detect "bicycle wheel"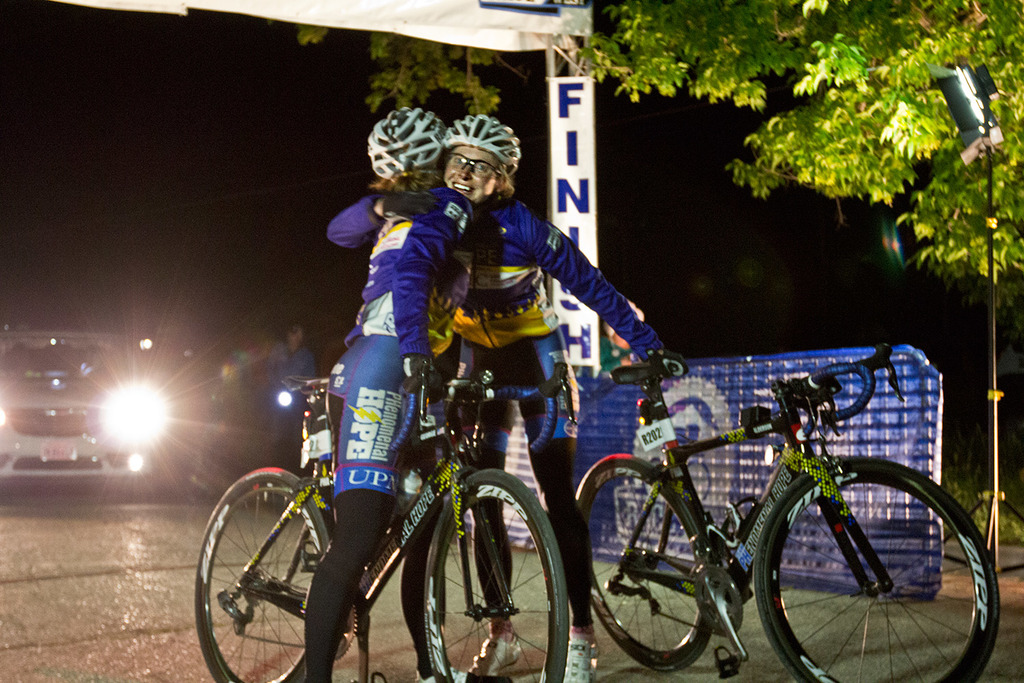
bbox=(756, 454, 997, 681)
